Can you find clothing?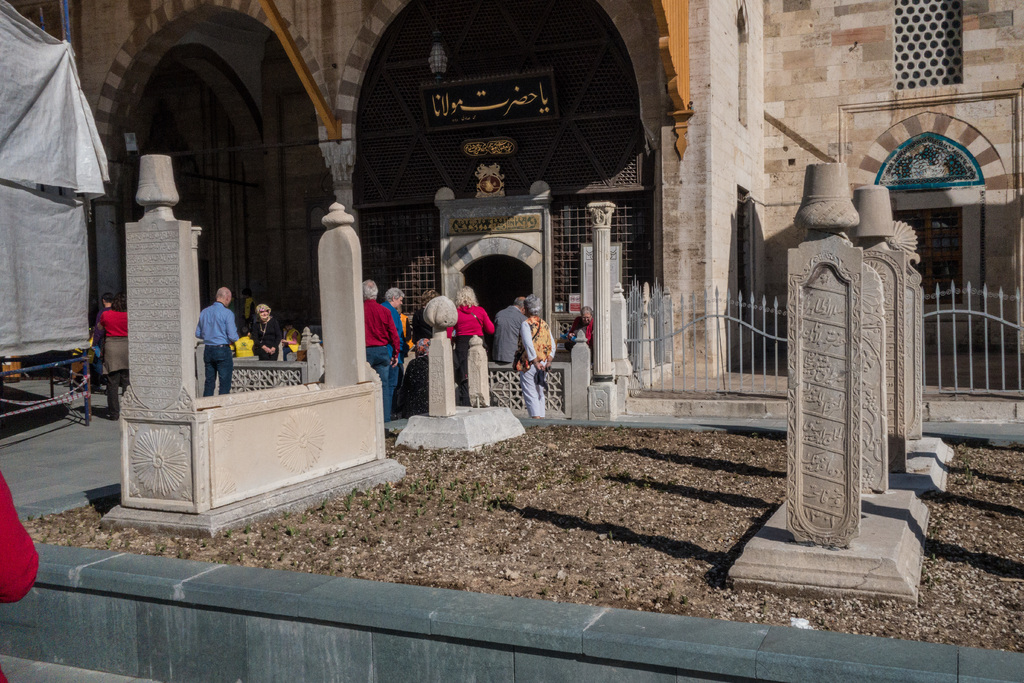
Yes, bounding box: region(522, 313, 556, 418).
